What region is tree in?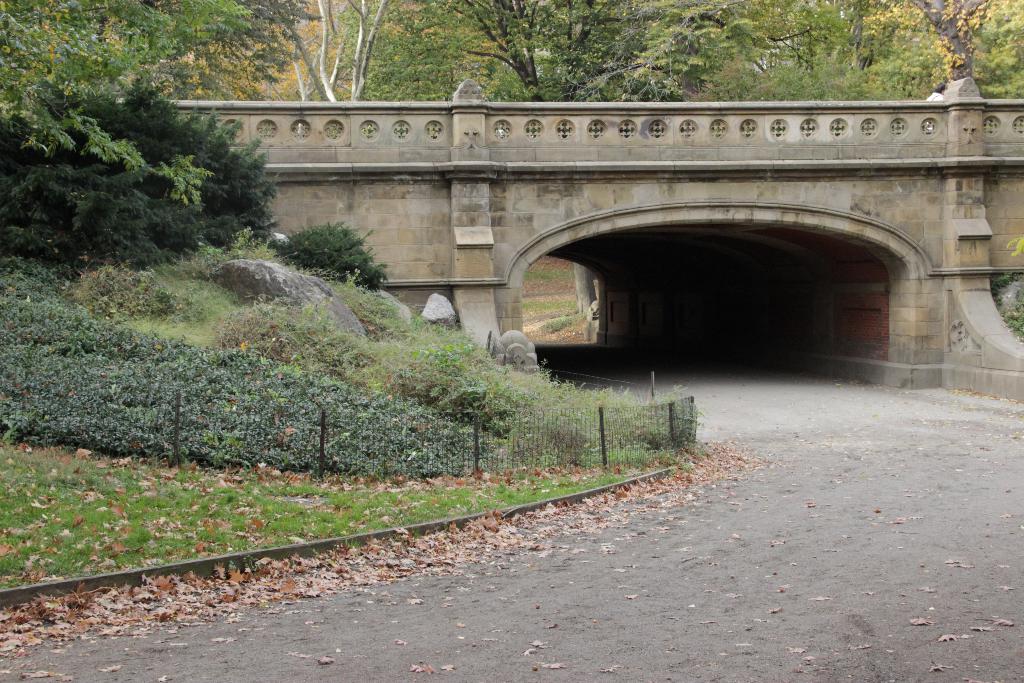
<bbox>861, 0, 993, 92</bbox>.
